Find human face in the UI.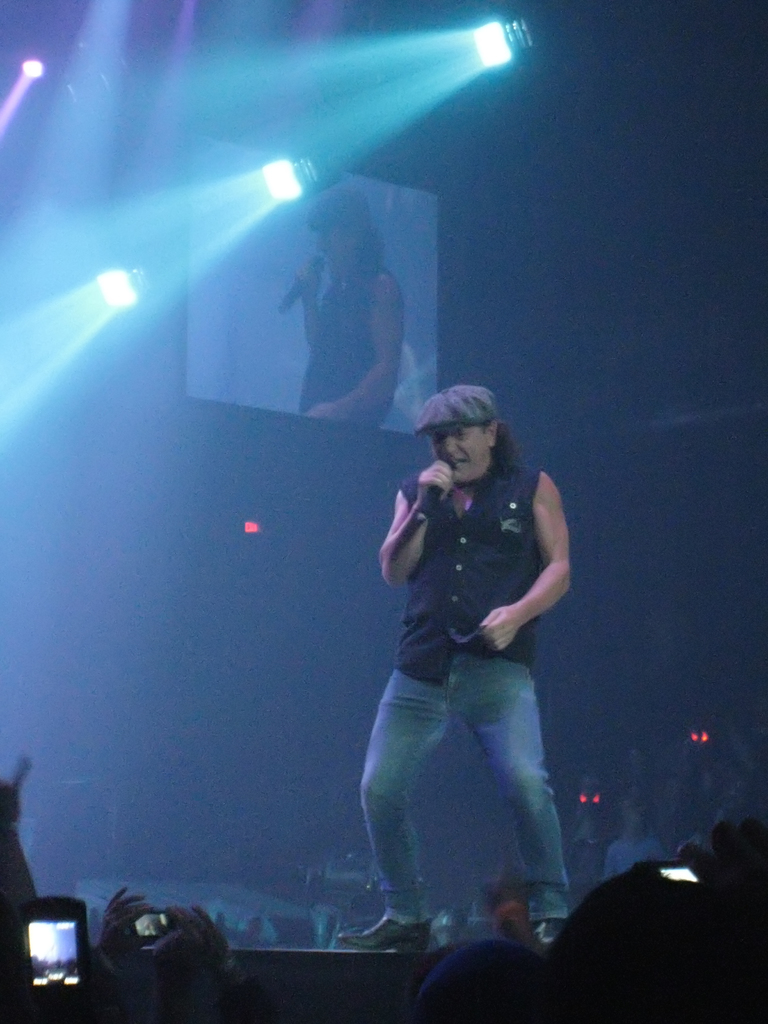
UI element at [316,223,353,281].
